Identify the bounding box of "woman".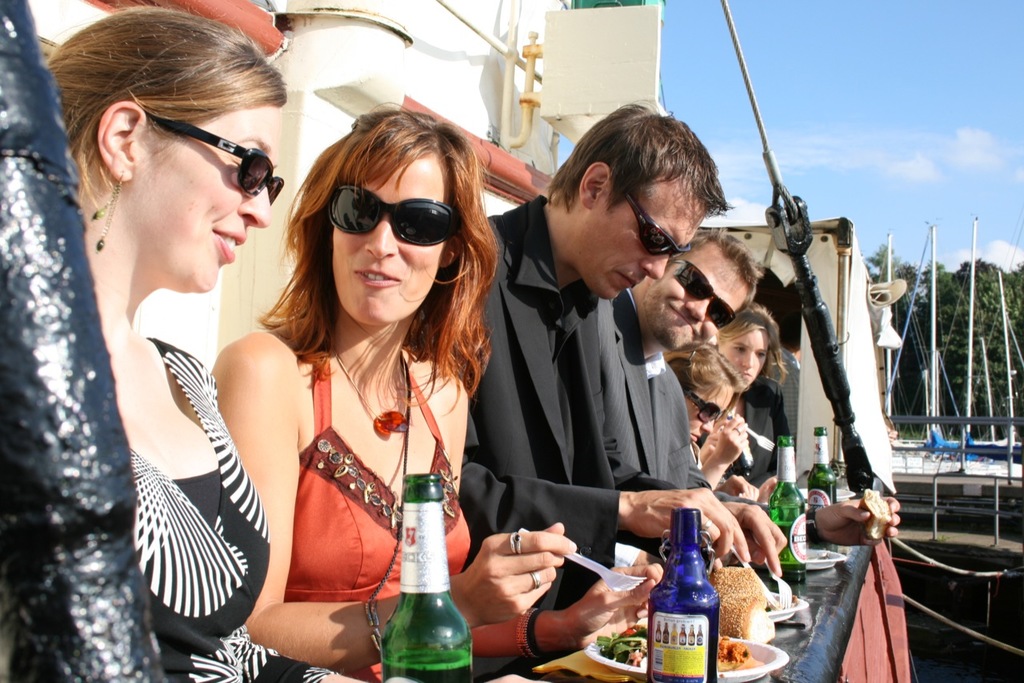
pyautogui.locateOnScreen(711, 302, 794, 507).
